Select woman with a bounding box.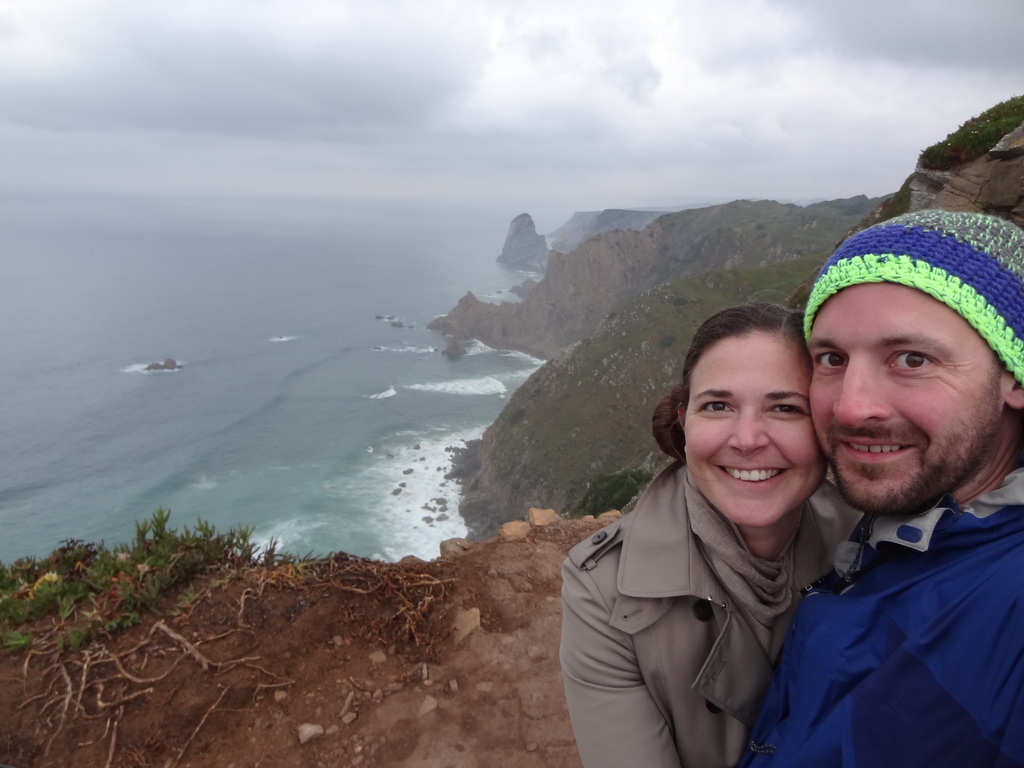
BBox(558, 280, 888, 767).
